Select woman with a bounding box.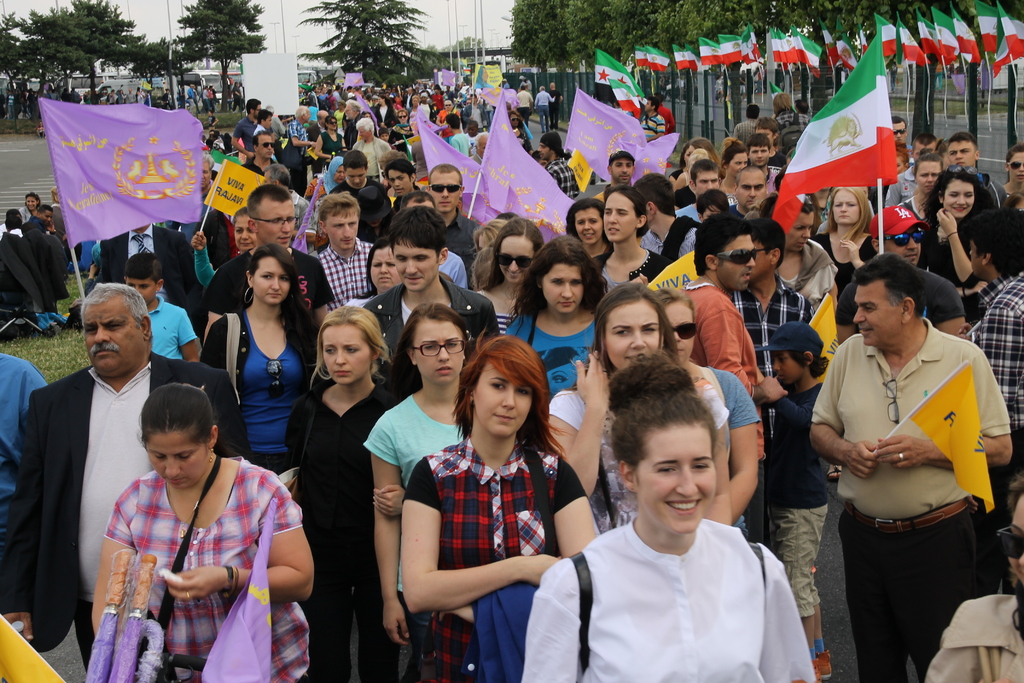
<region>918, 164, 994, 323</region>.
